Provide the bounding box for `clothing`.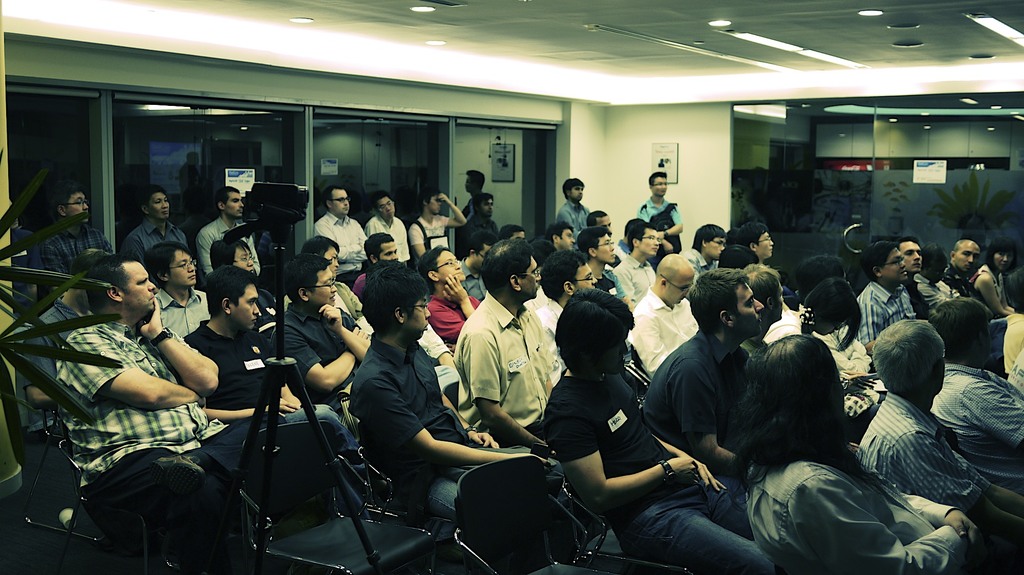
Rect(425, 293, 468, 340).
